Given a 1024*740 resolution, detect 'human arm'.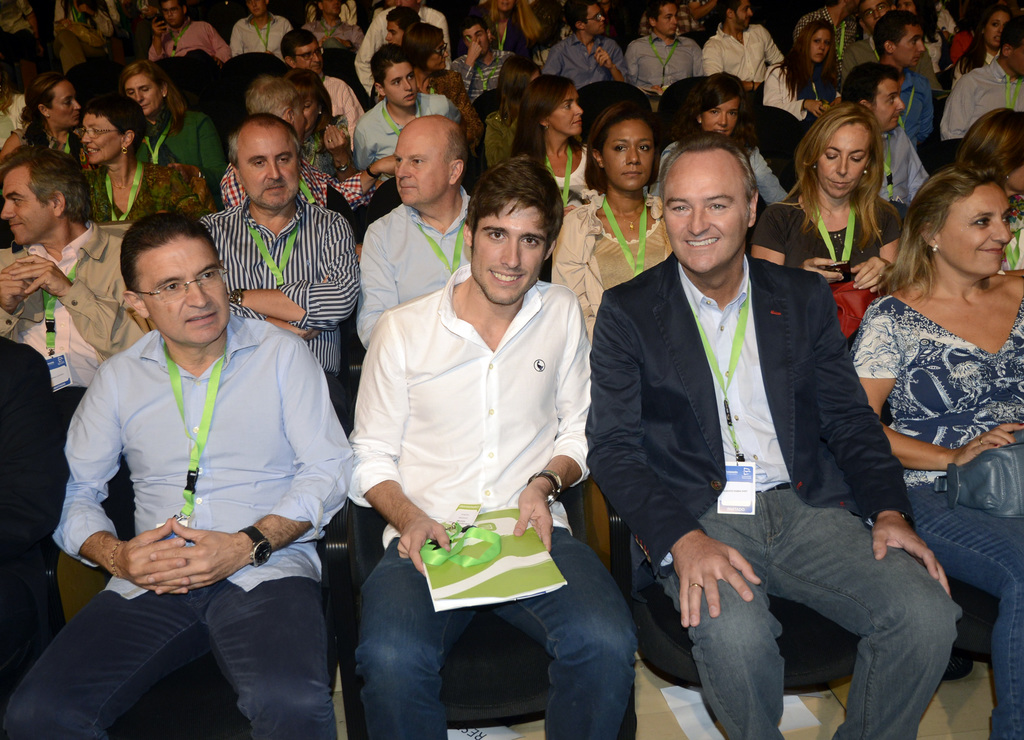
{"left": 801, "top": 279, "right": 951, "bottom": 599}.
